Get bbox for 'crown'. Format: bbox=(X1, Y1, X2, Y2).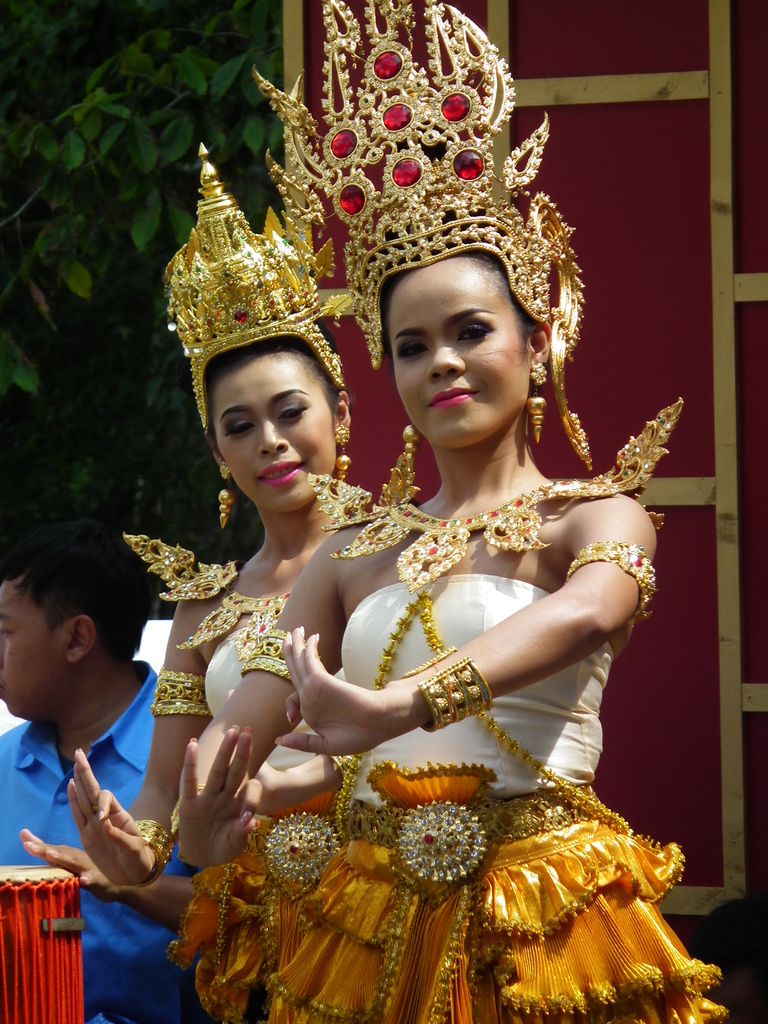
bbox=(246, 0, 594, 468).
